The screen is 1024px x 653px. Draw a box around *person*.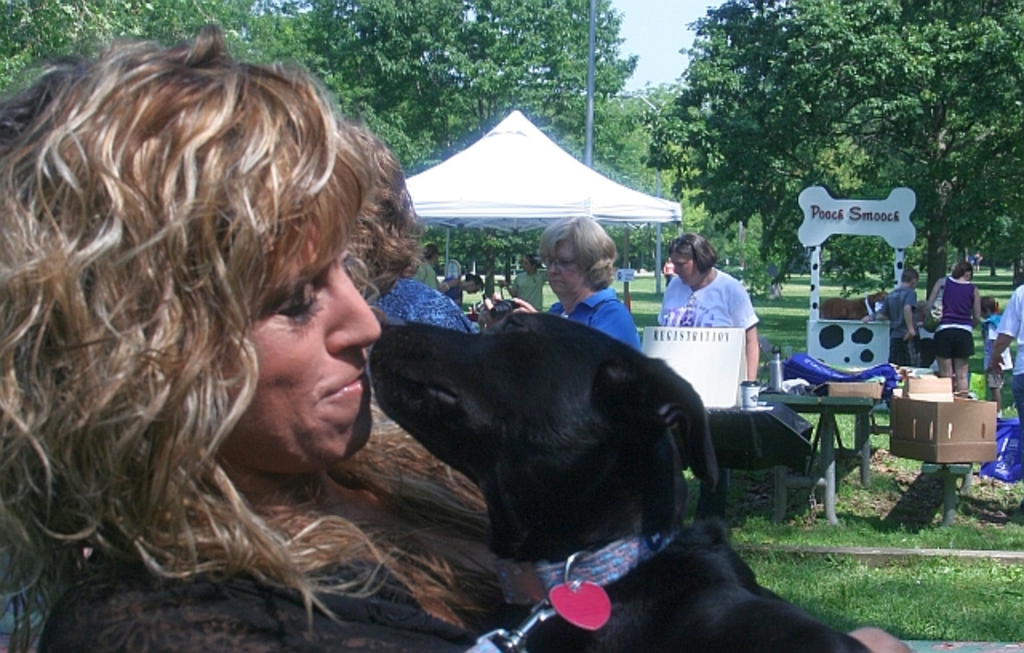
925,256,989,395.
